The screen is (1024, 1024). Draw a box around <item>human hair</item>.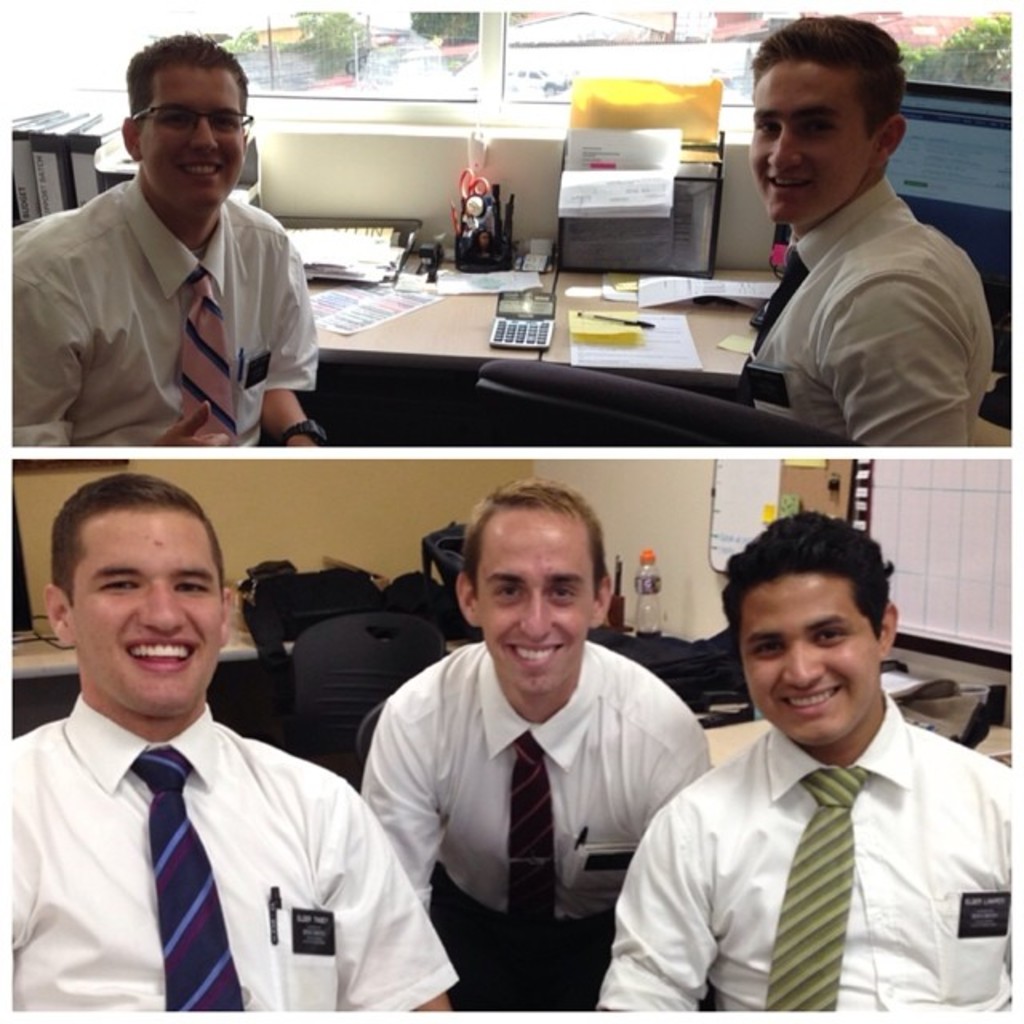
768,11,912,162.
